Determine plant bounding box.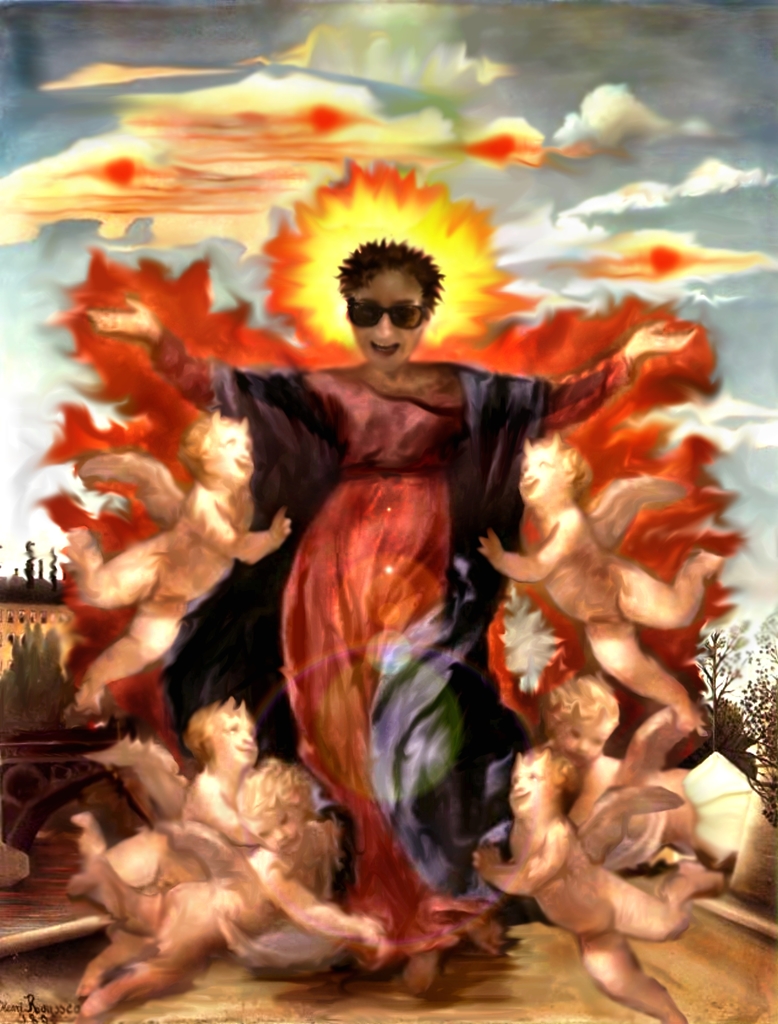
Determined: {"x1": 0, "y1": 604, "x2": 65, "y2": 723}.
